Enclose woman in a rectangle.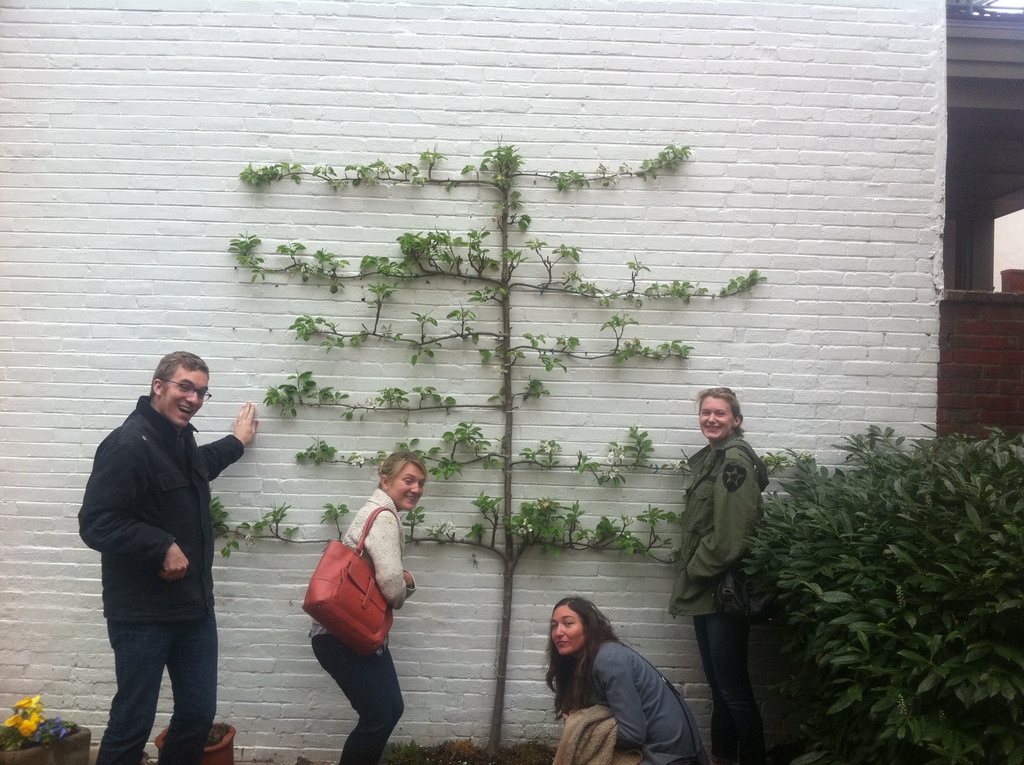
668 389 772 764.
